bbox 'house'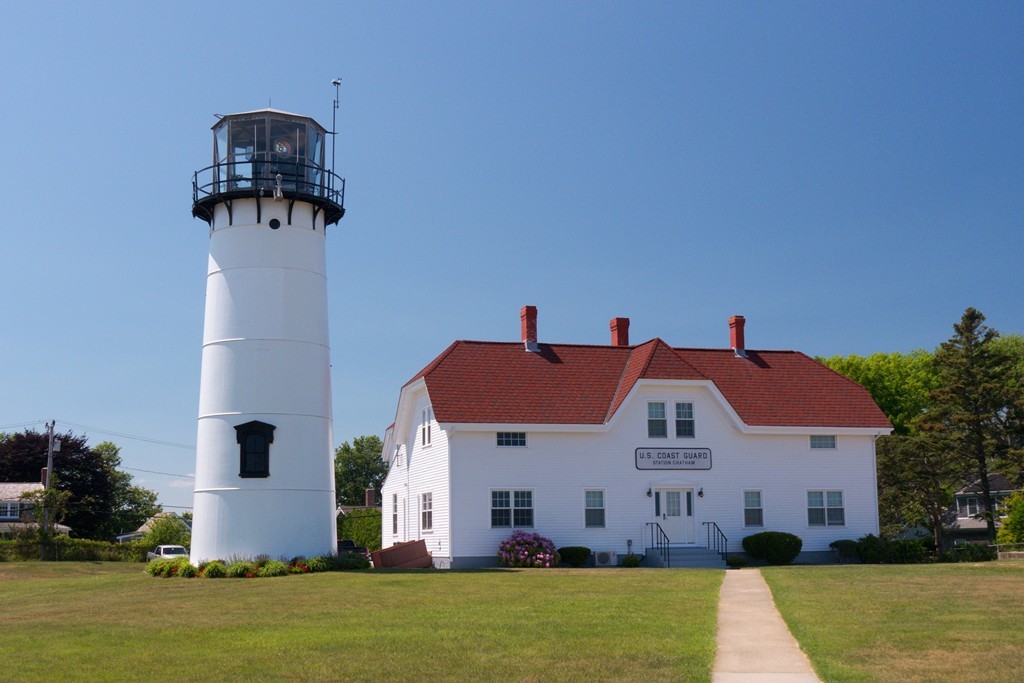
select_region(930, 453, 1023, 538)
